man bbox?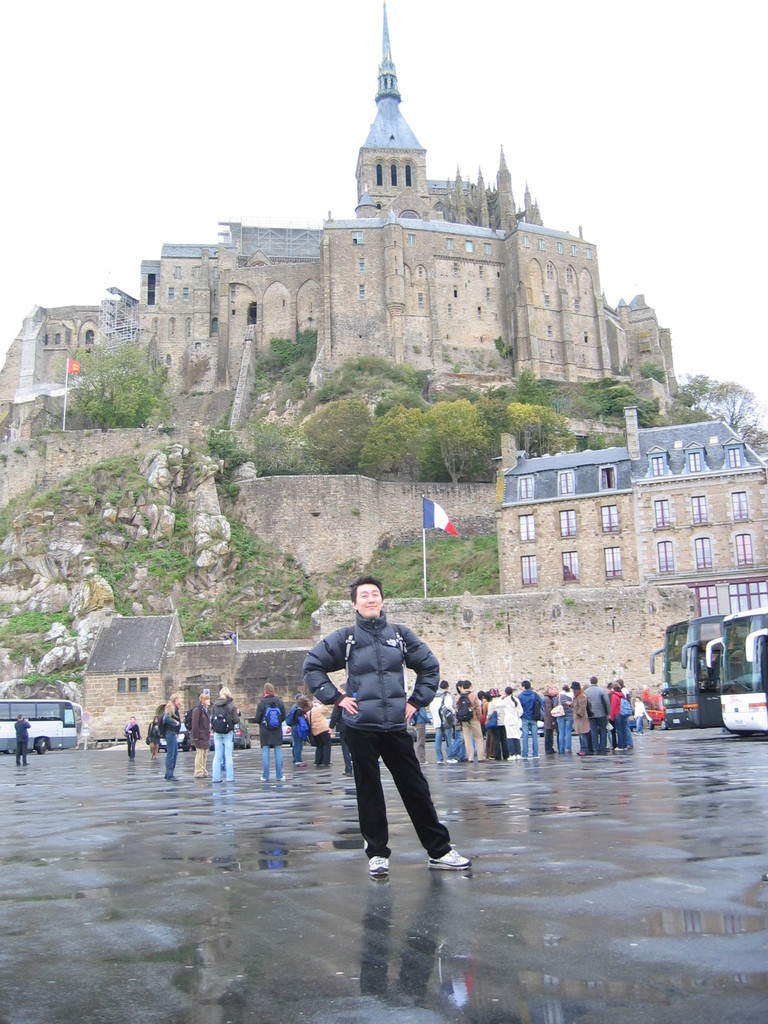
{"left": 430, "top": 684, "right": 460, "bottom": 762}
